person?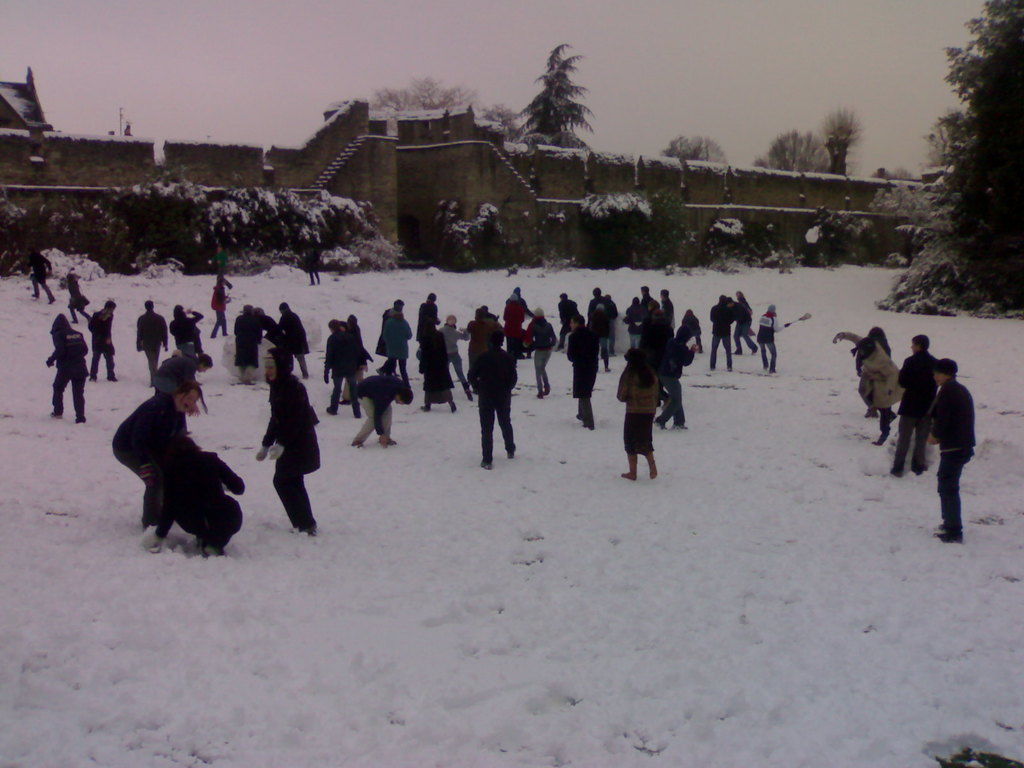
[708,295,733,372]
